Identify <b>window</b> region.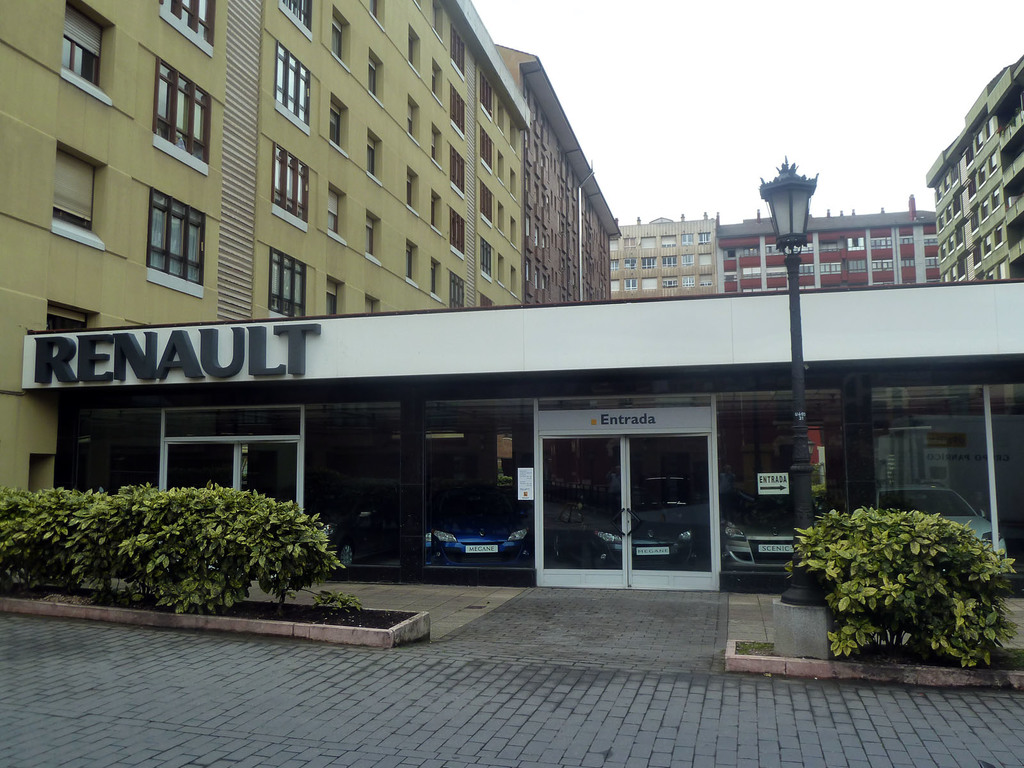
Region: x1=450 y1=144 x2=467 y2=201.
